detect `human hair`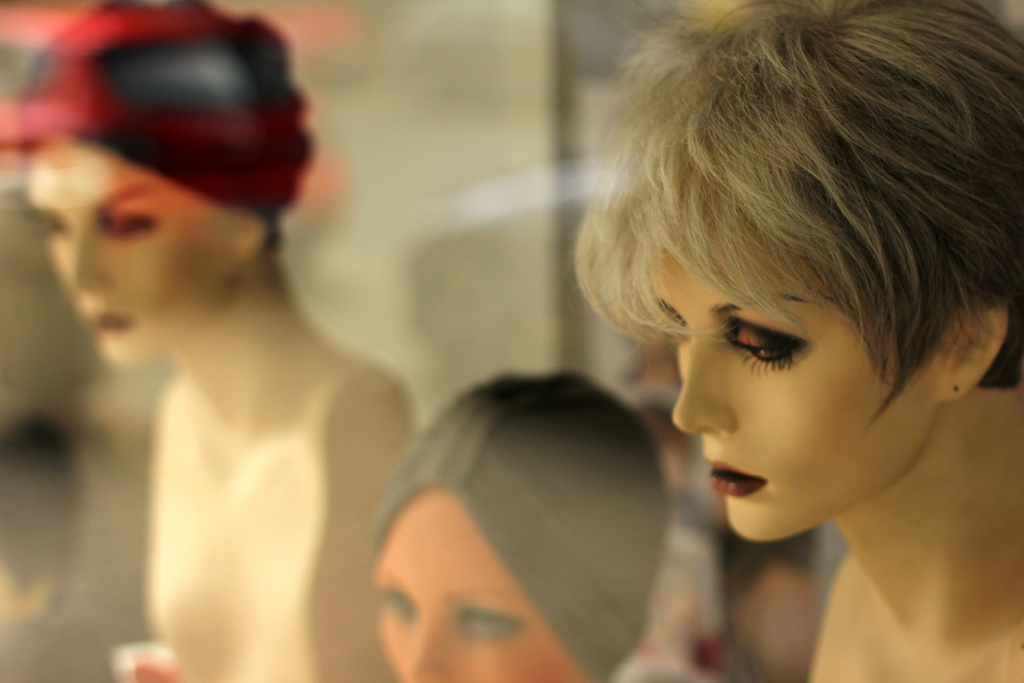
select_region(264, 211, 287, 248)
